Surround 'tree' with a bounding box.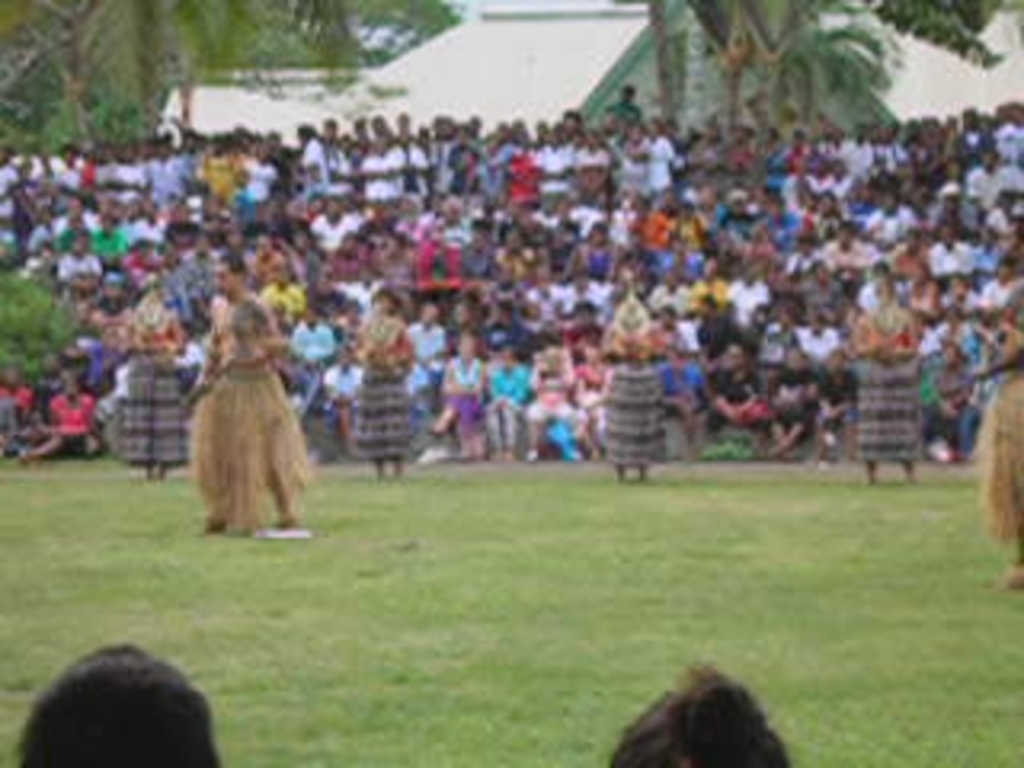
BBox(0, 0, 131, 147).
